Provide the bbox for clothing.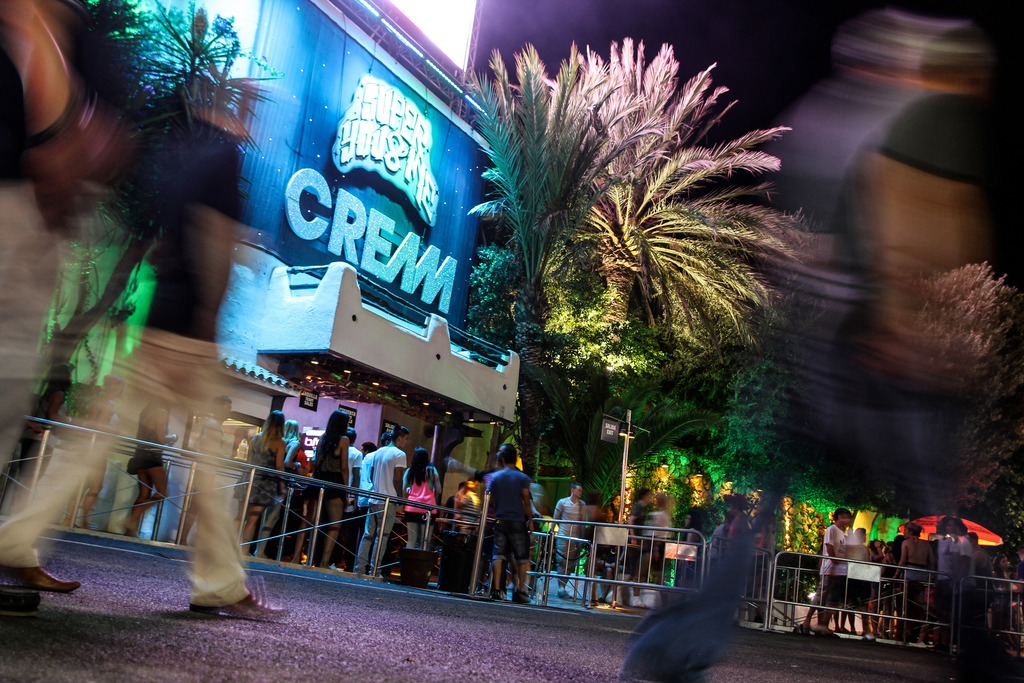
locate(231, 429, 282, 506).
